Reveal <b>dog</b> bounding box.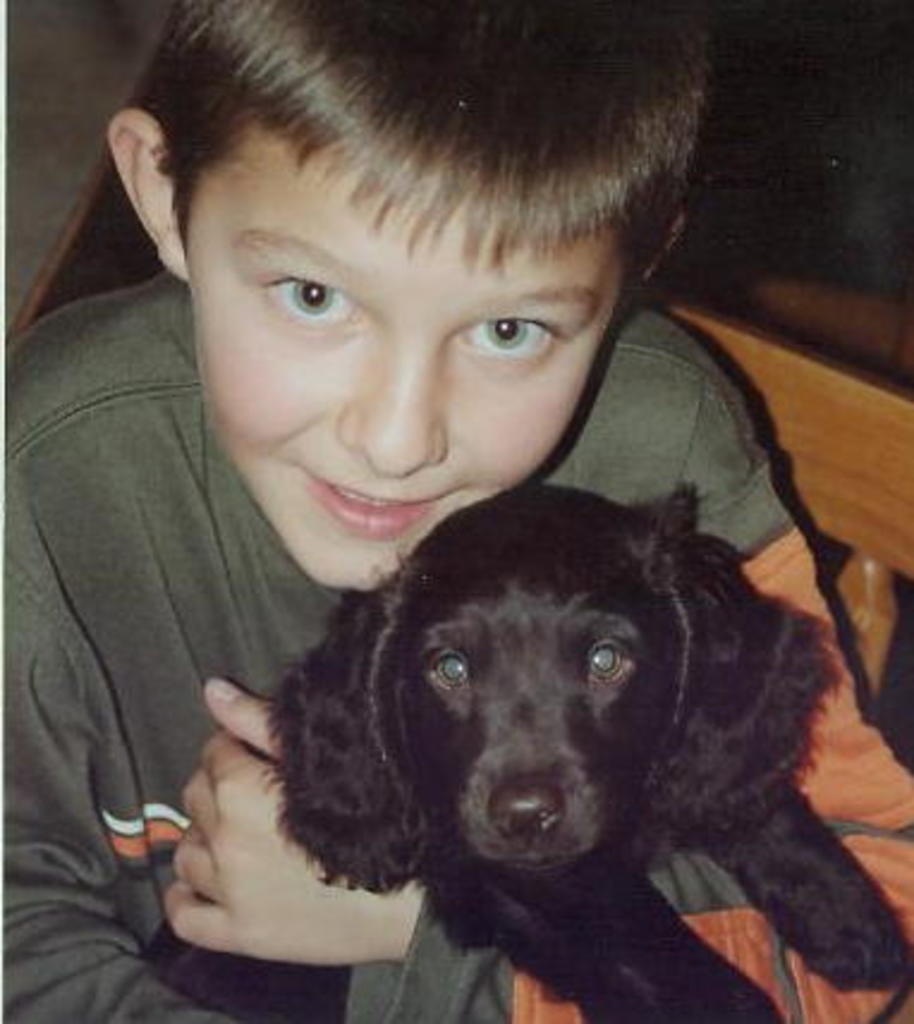
Revealed: bbox=(144, 481, 912, 1022).
